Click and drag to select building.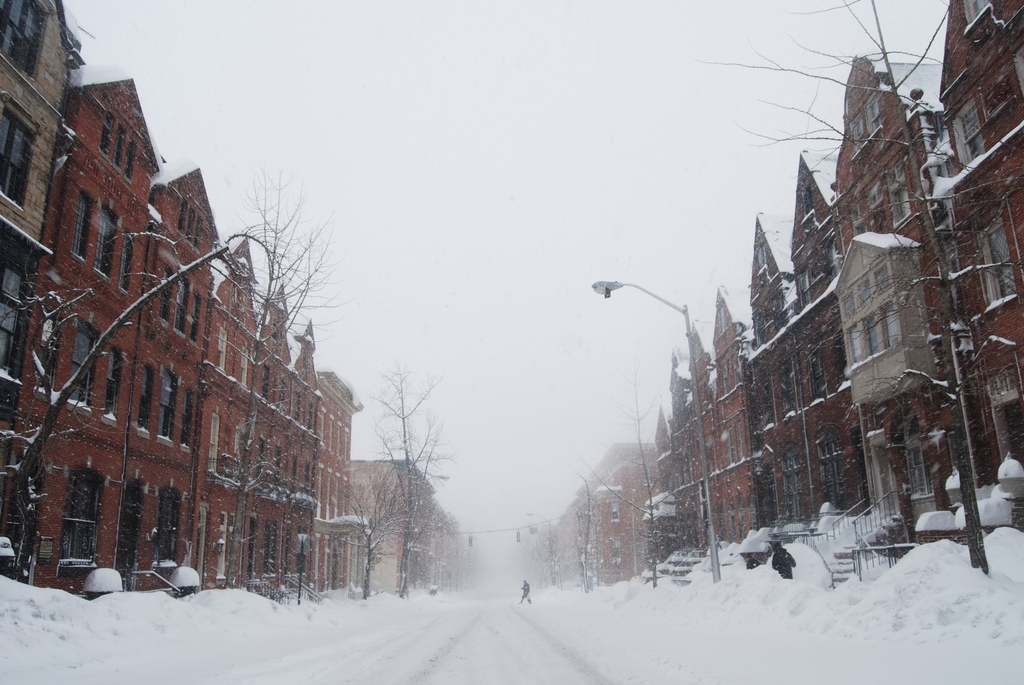
Selection: select_region(645, 0, 1023, 577).
